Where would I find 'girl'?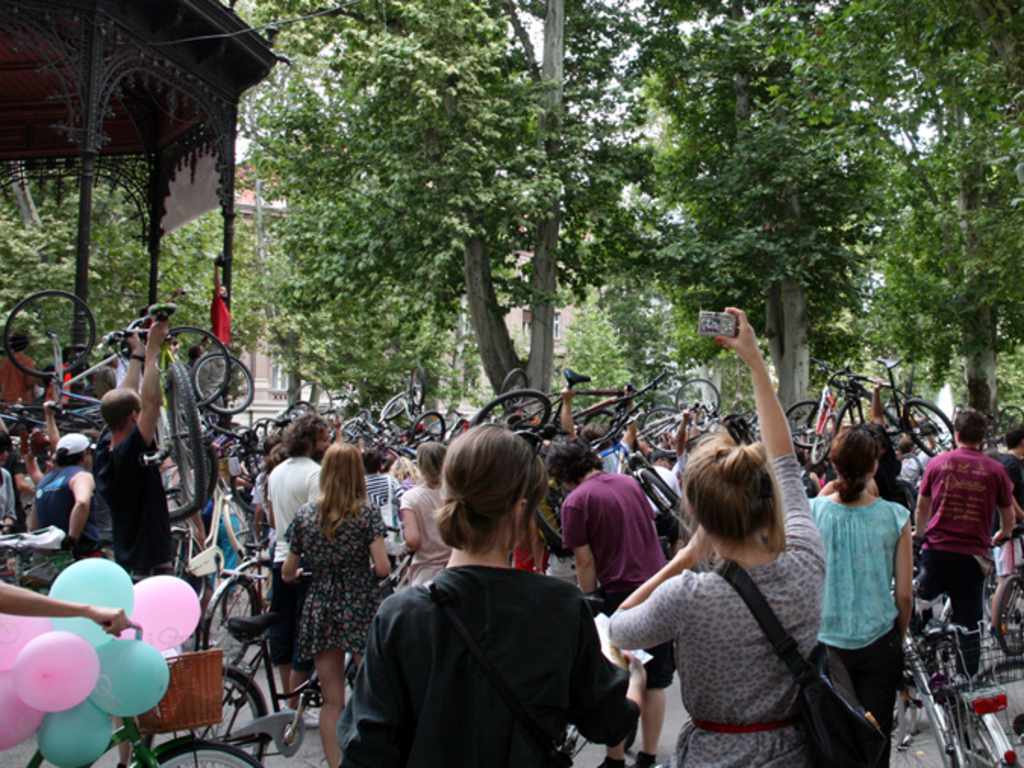
At bbox=(270, 439, 397, 766).
